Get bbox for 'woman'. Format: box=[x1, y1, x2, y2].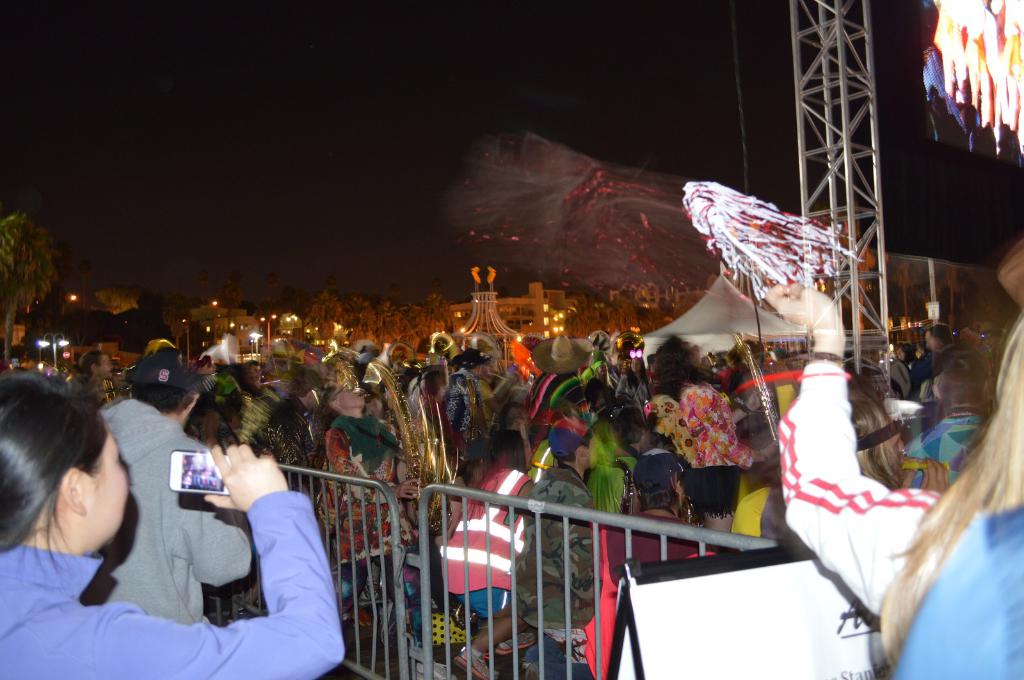
box=[440, 432, 536, 679].
